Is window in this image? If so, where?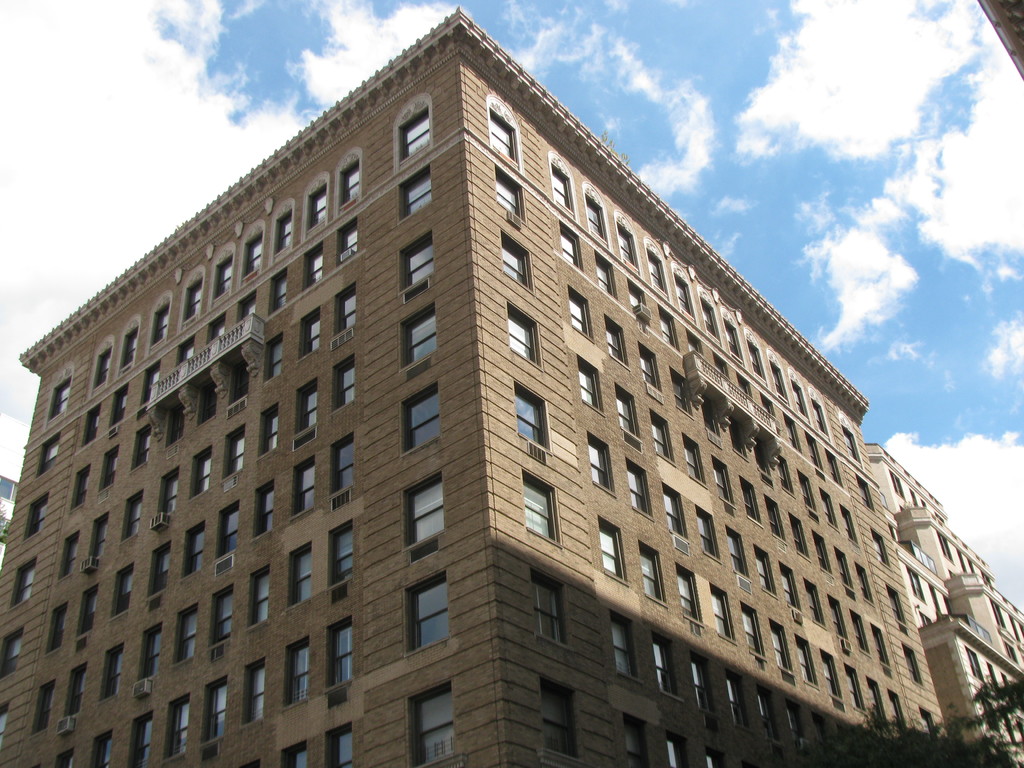
Yes, at <bbox>1, 632, 22, 677</bbox>.
